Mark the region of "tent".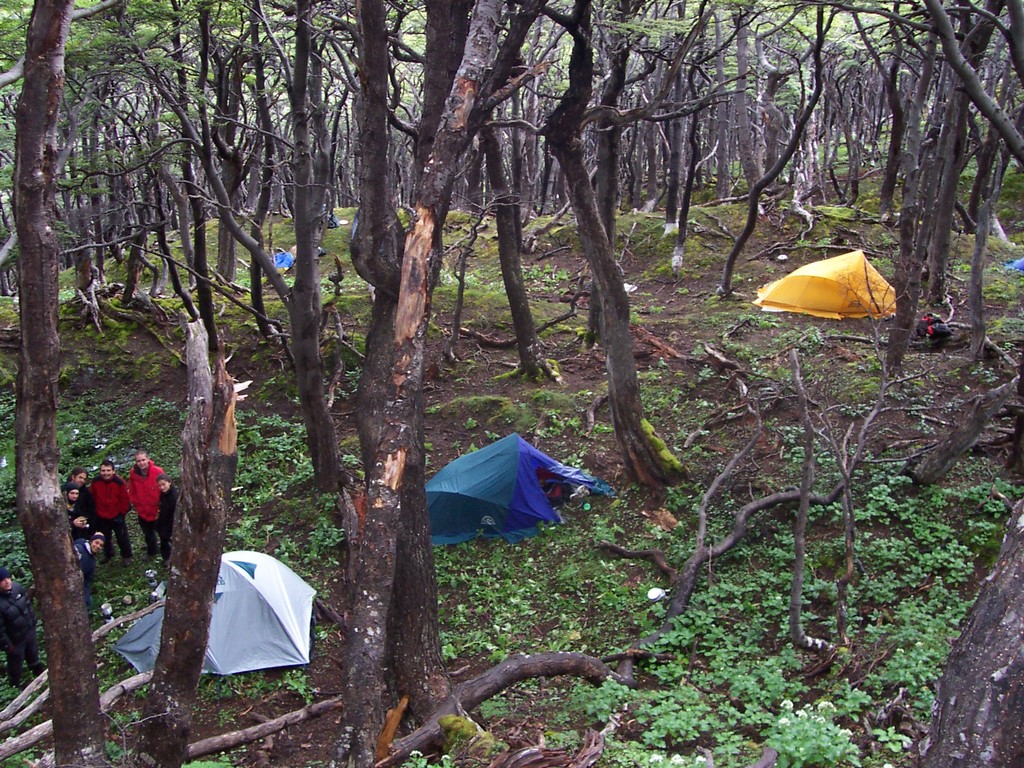
Region: 413 436 602 552.
